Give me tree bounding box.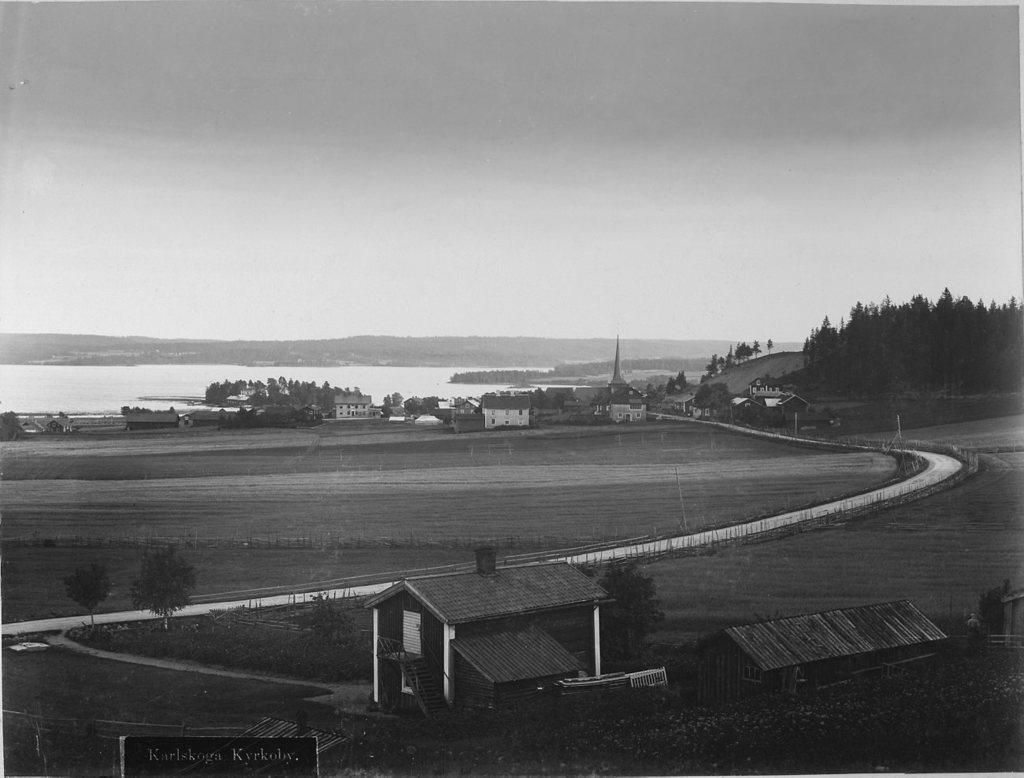
[left=125, top=542, right=198, bottom=636].
